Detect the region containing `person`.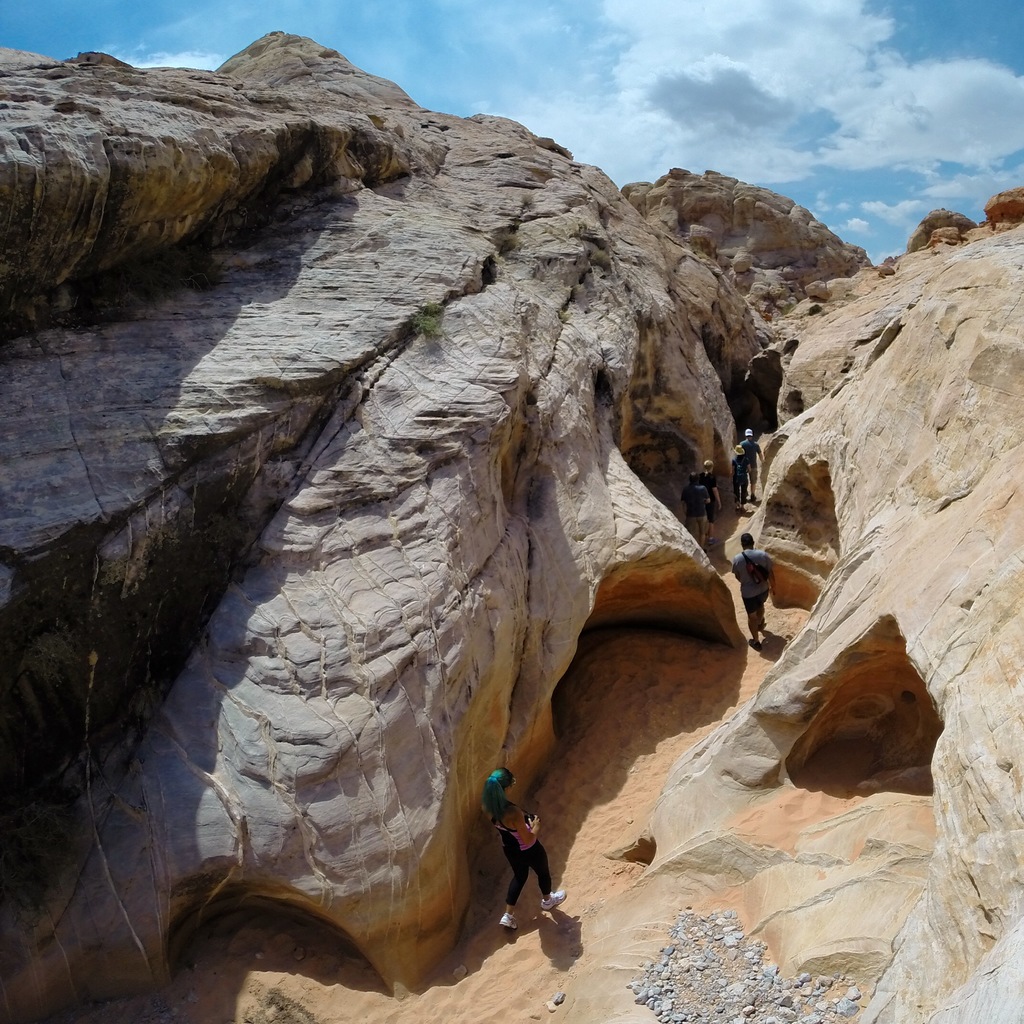
detection(728, 442, 749, 510).
